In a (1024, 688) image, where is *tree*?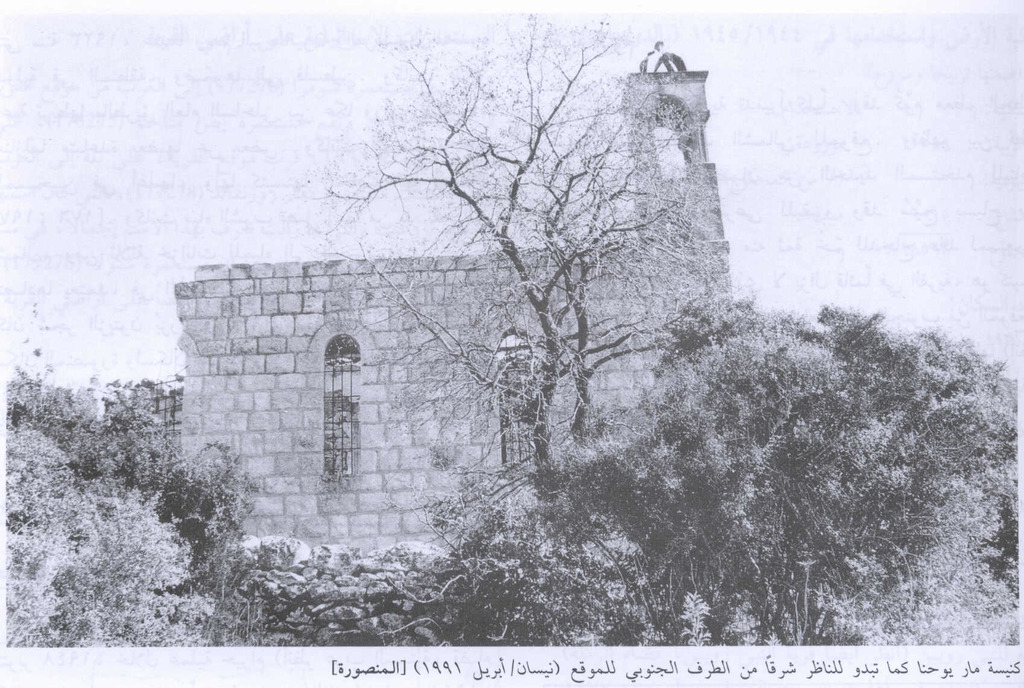
box(454, 104, 748, 444).
